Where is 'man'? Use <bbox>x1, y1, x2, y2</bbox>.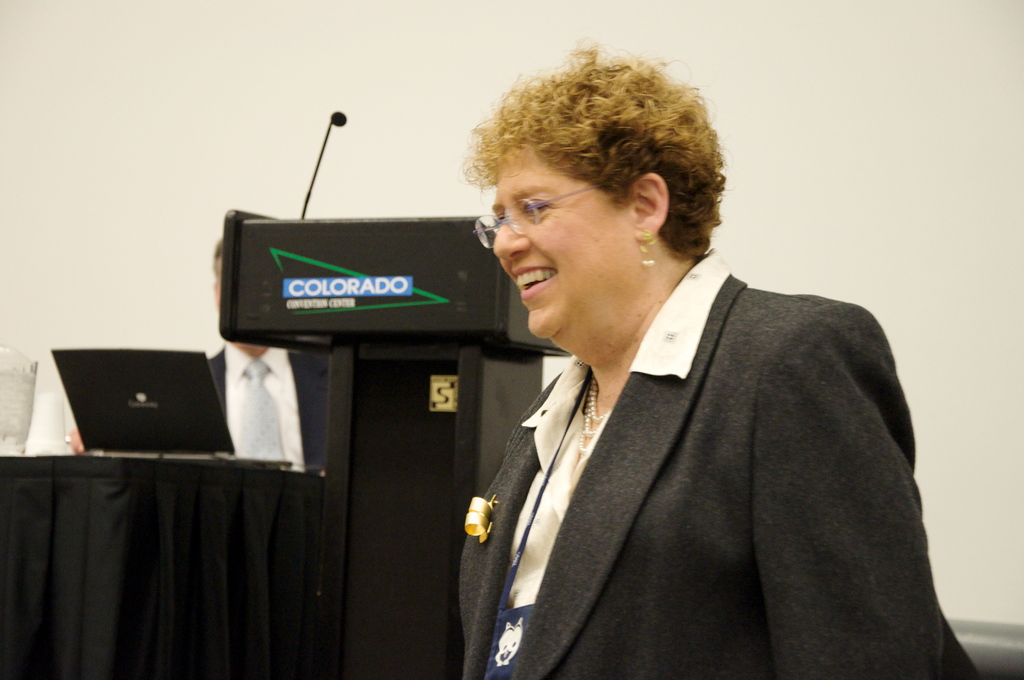
<bbox>354, 62, 952, 665</bbox>.
